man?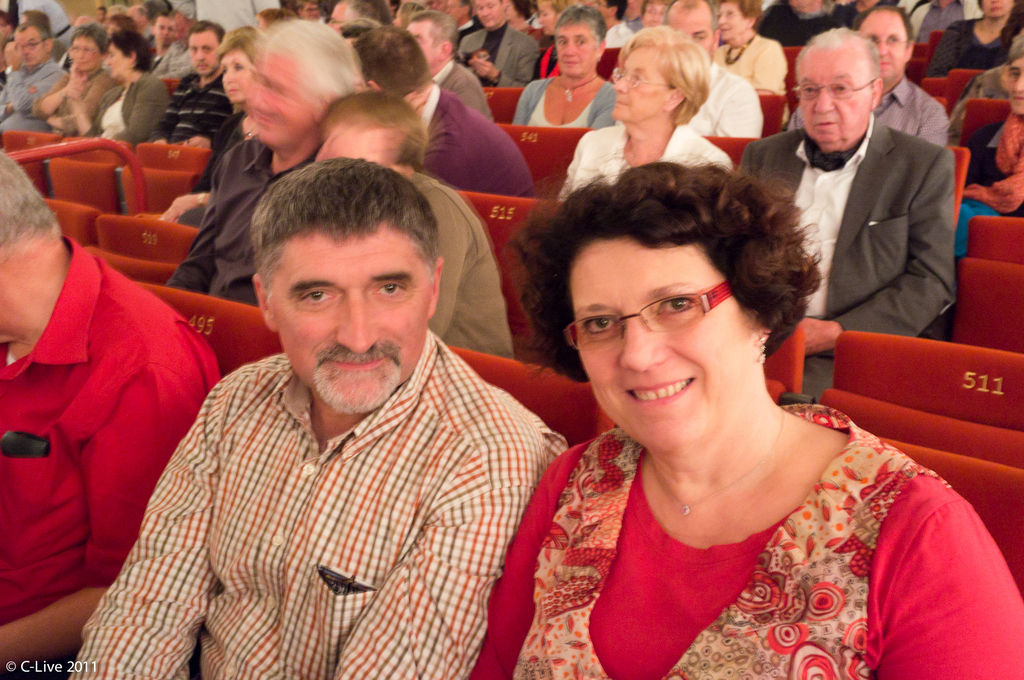
{"left": 73, "top": 150, "right": 611, "bottom": 660}
